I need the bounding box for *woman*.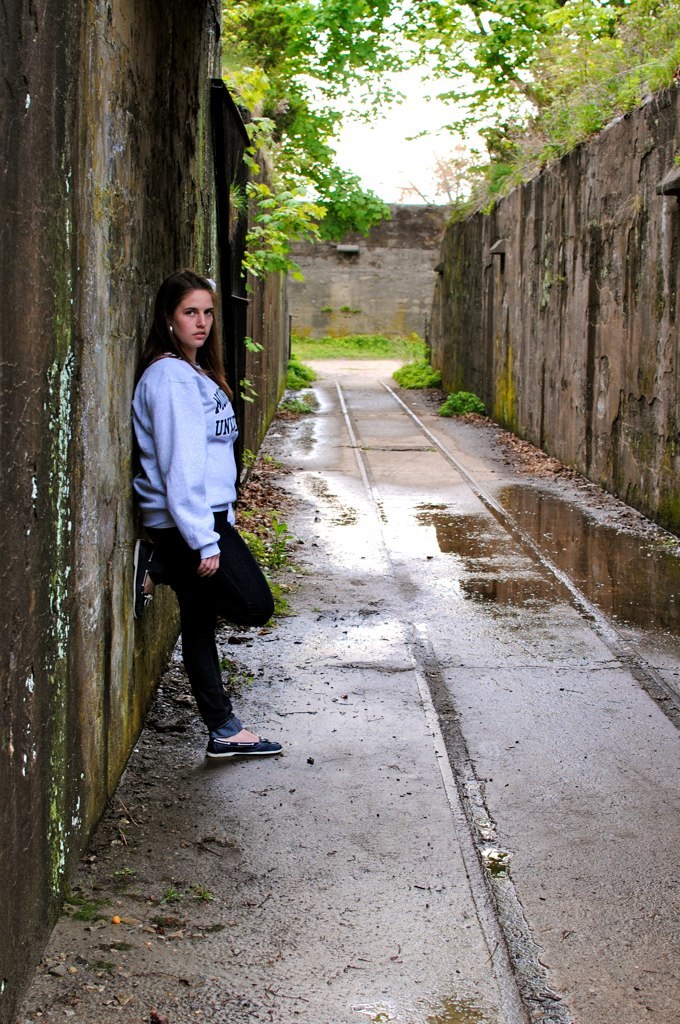
Here it is: <bbox>118, 267, 267, 740</bbox>.
